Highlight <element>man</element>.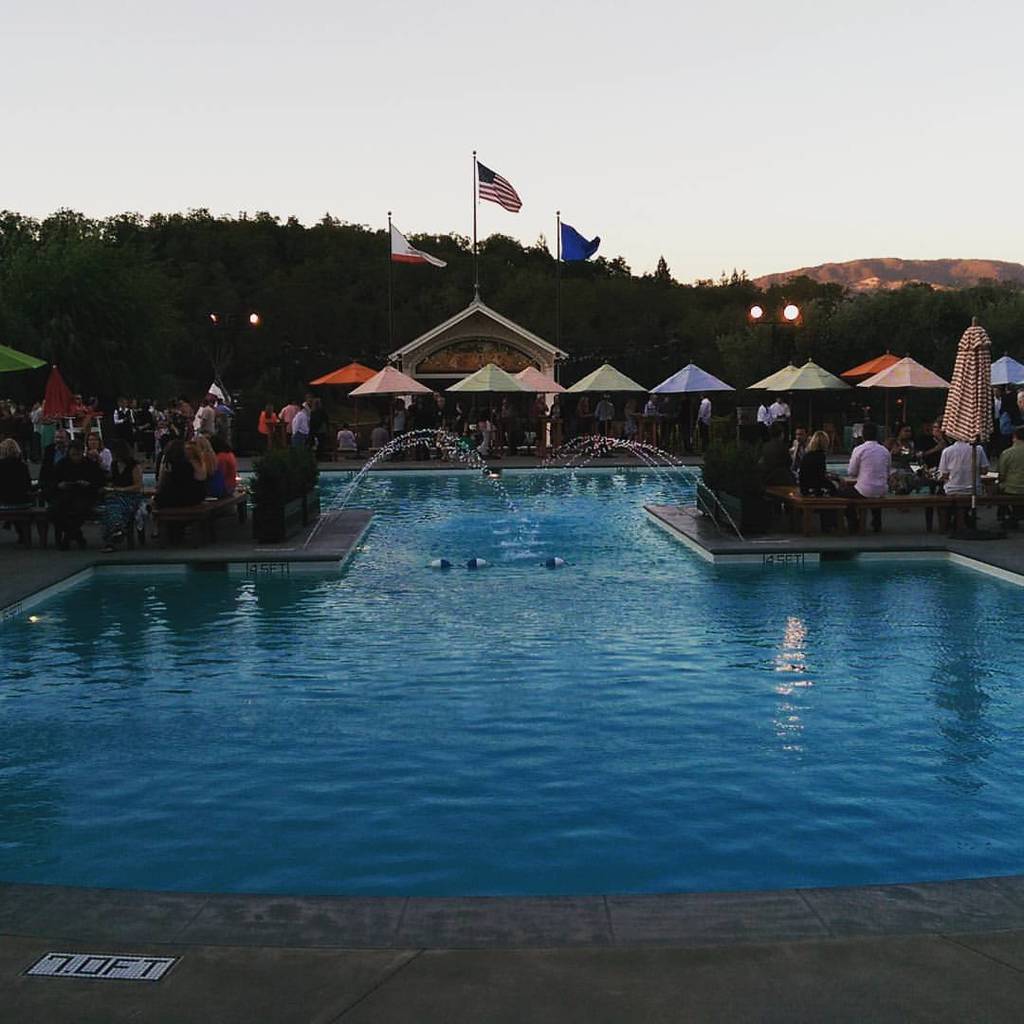
Highlighted region: locate(597, 393, 613, 436).
